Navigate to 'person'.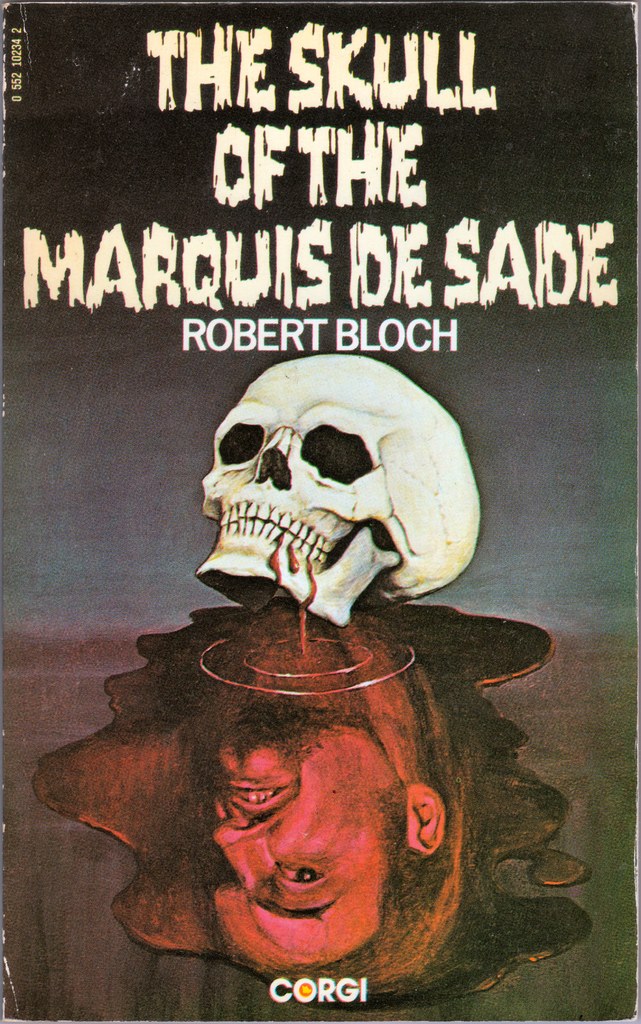
Navigation target: box(215, 608, 468, 996).
